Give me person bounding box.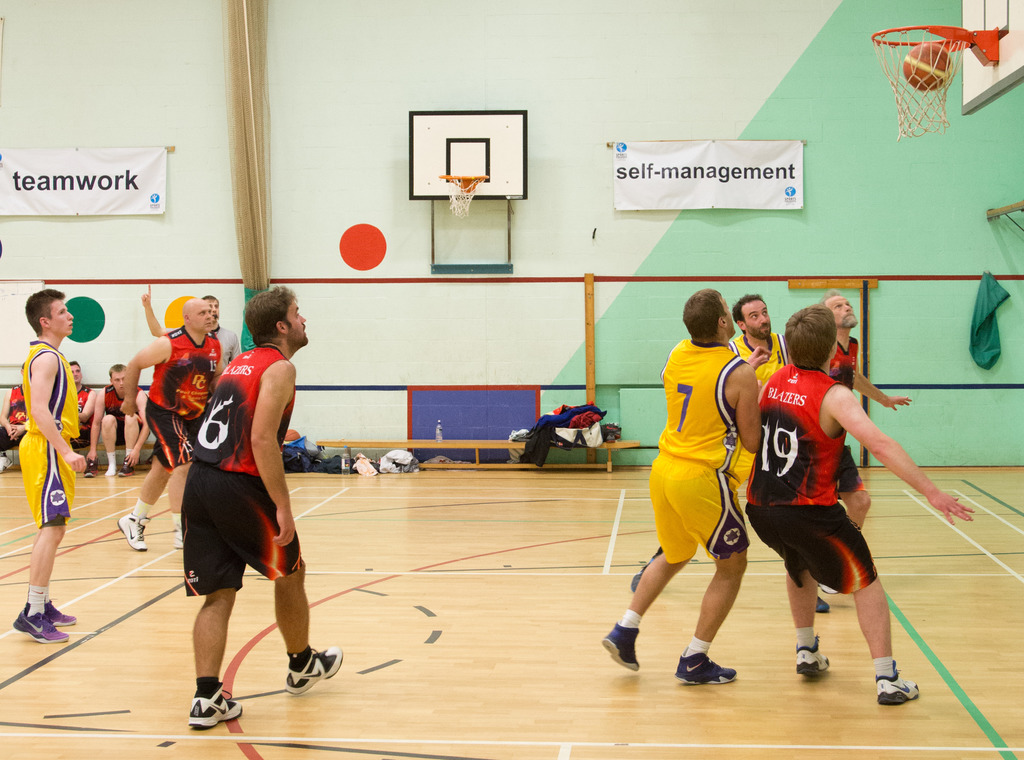
l=602, t=287, r=772, b=682.
